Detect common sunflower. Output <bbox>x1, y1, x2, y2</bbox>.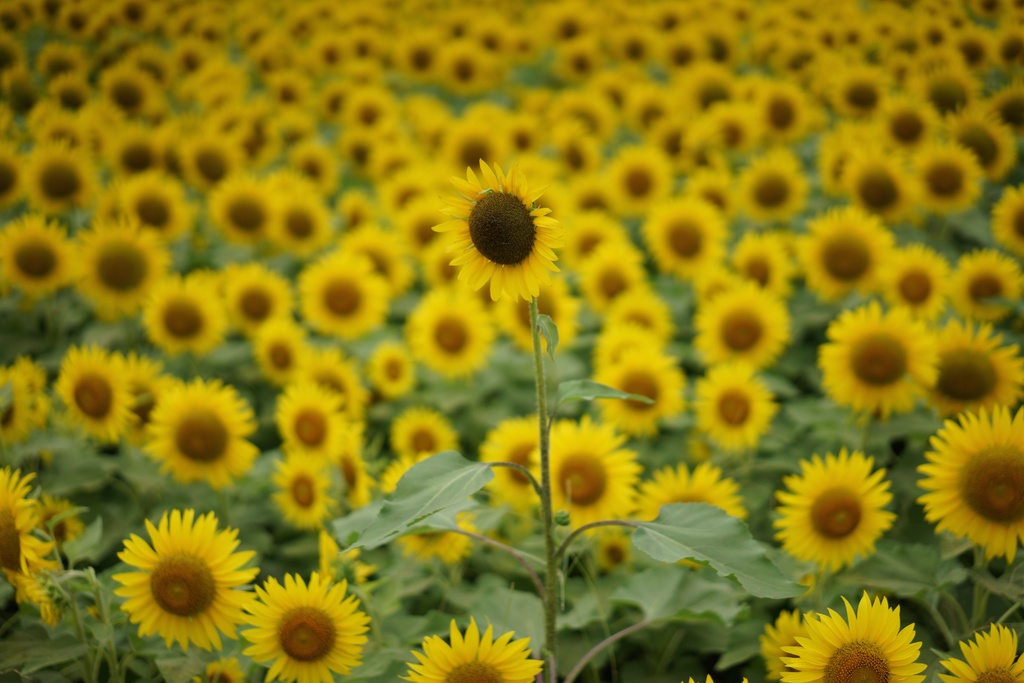
<bbox>399, 295, 505, 381</bbox>.
